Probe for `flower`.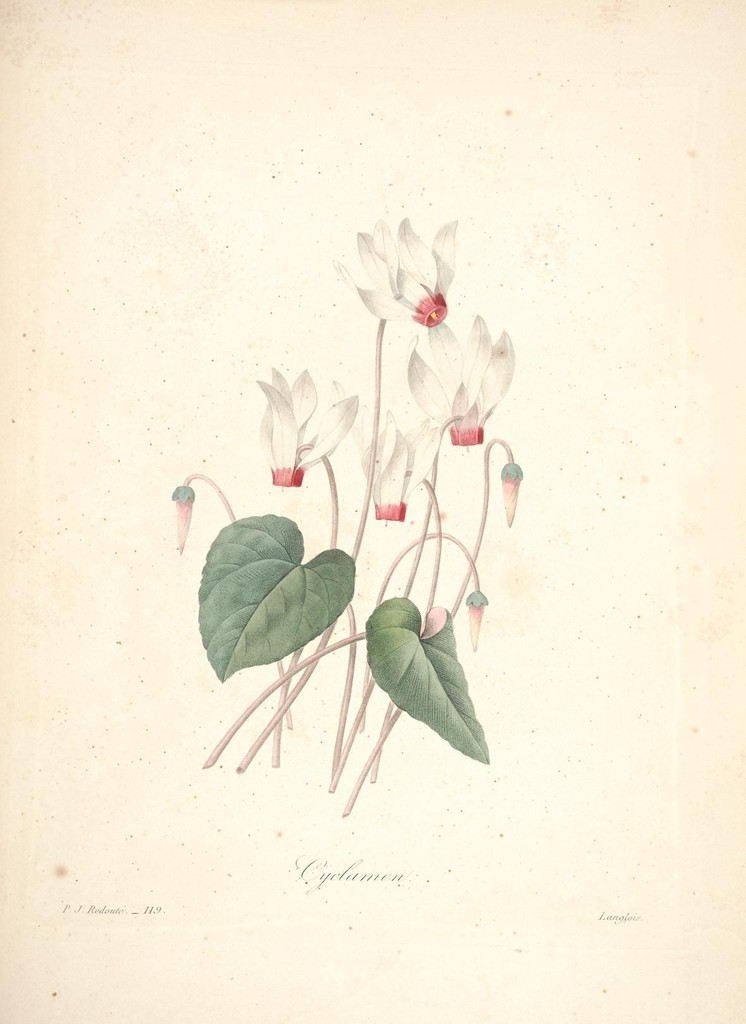
Probe result: <box>403,307,517,449</box>.
